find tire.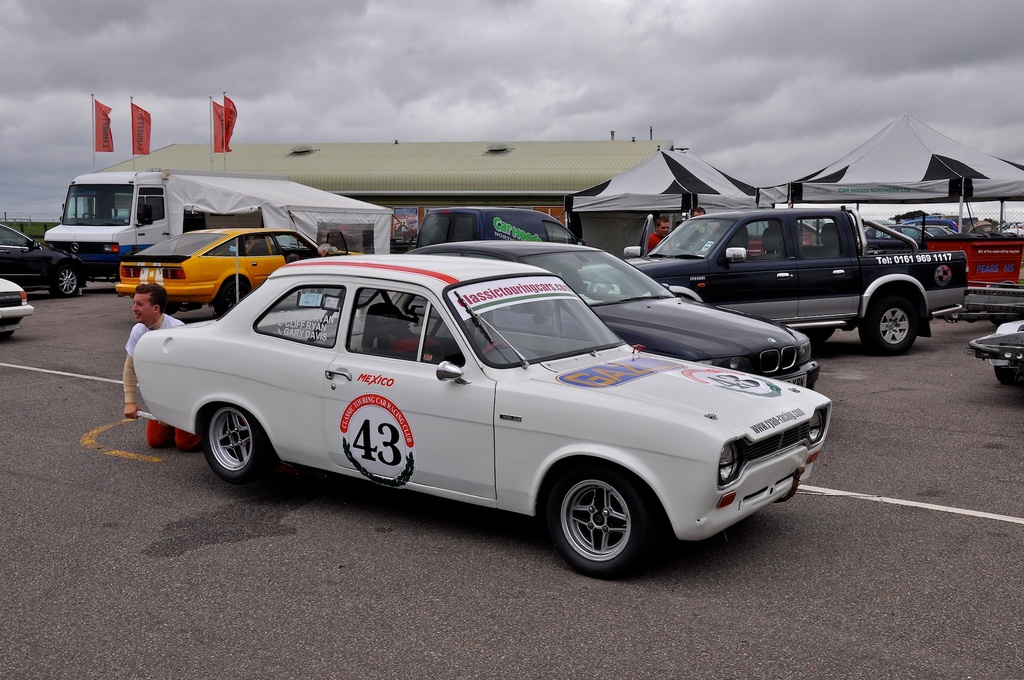
<region>49, 264, 77, 295</region>.
